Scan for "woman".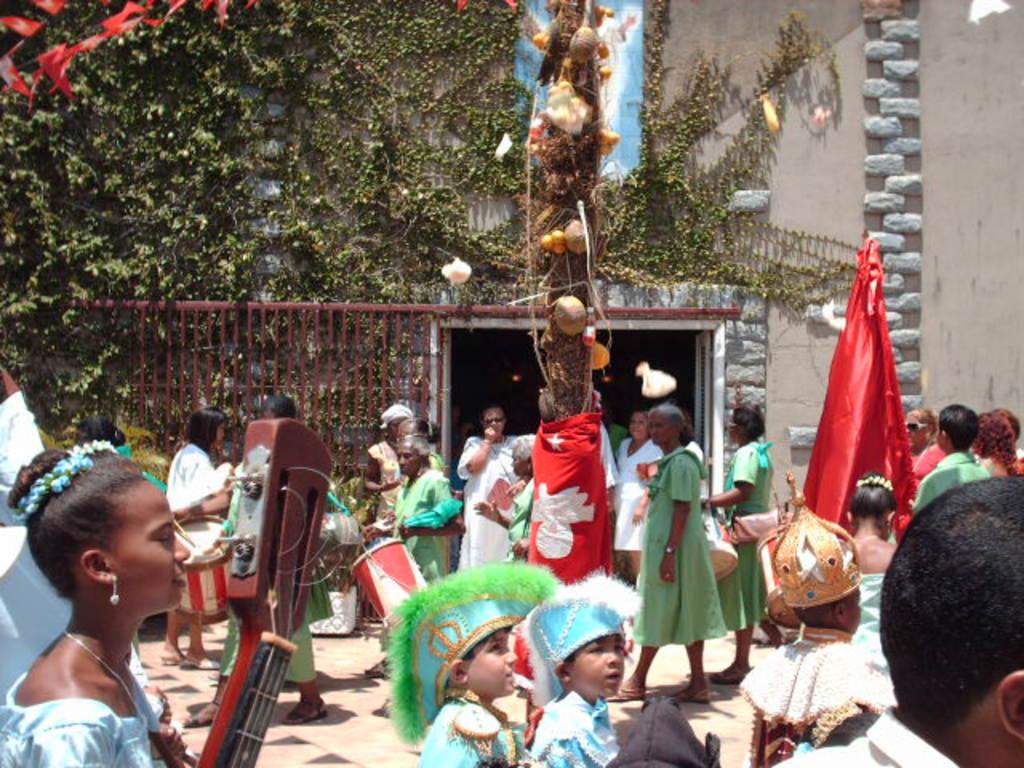
Scan result: bbox(181, 386, 326, 723).
